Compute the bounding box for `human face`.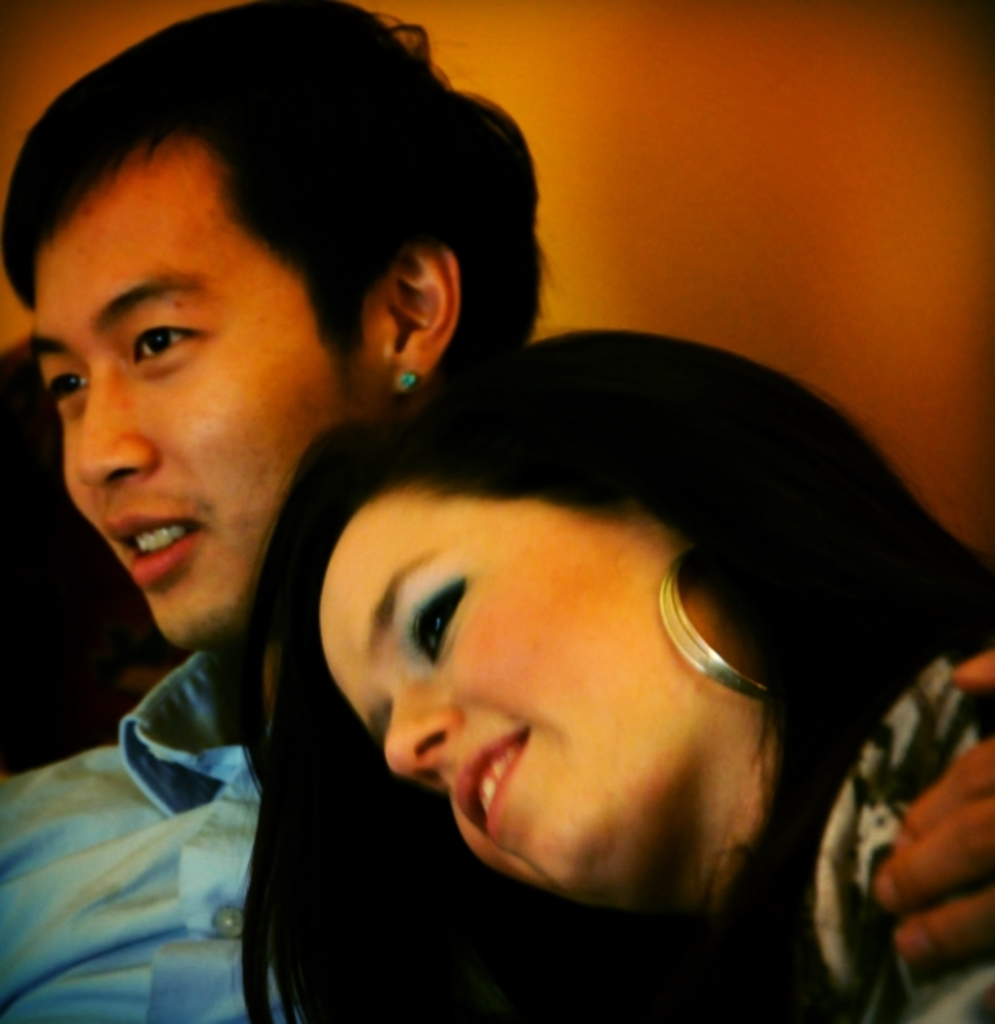
pyautogui.locateOnScreen(272, 441, 796, 899).
